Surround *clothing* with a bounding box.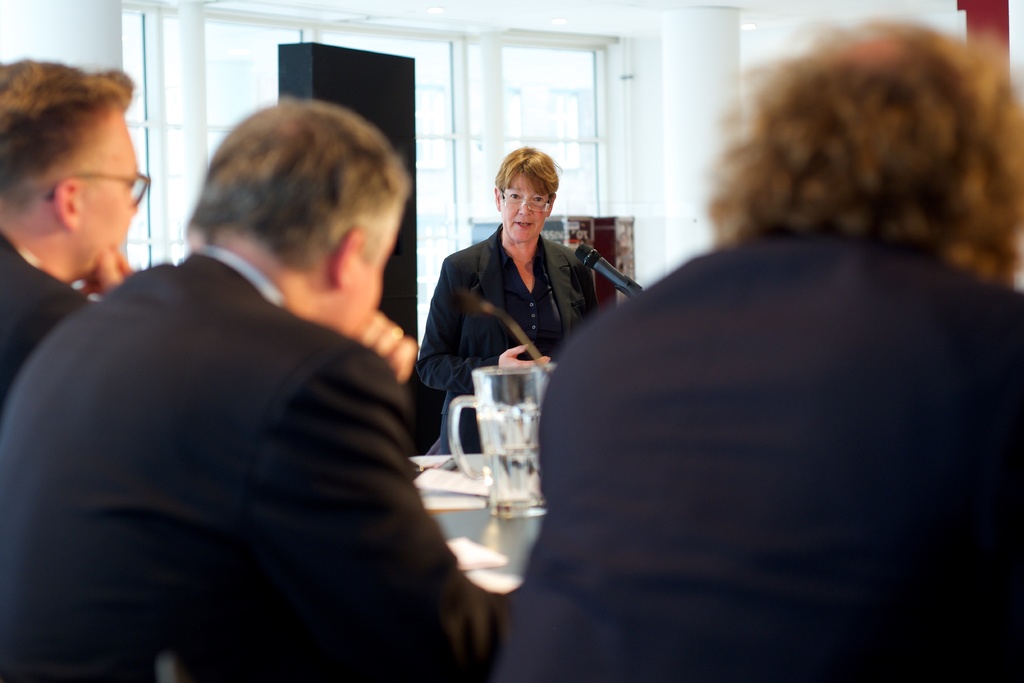
box=[0, 230, 72, 398].
